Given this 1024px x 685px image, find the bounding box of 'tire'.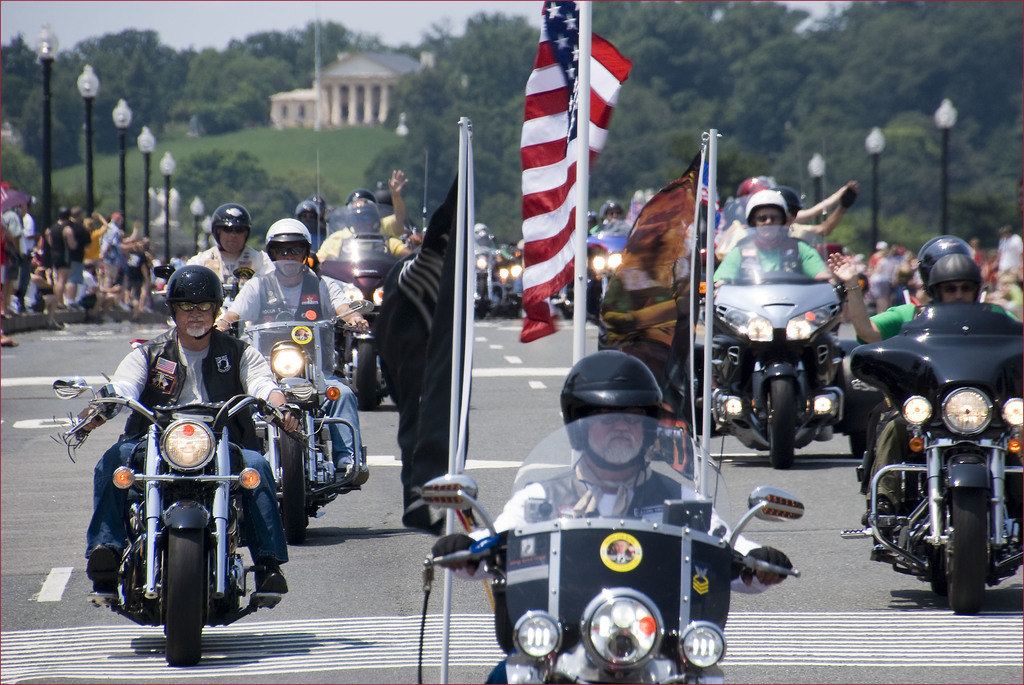
[765,379,792,469].
